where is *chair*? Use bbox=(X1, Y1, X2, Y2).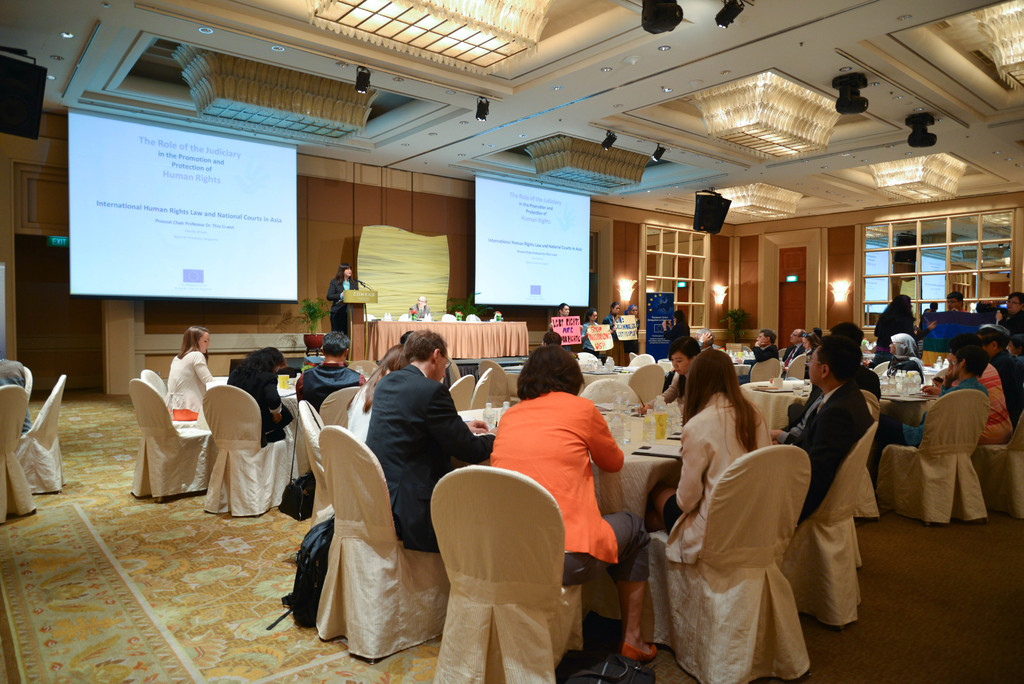
bbox=(871, 362, 891, 379).
